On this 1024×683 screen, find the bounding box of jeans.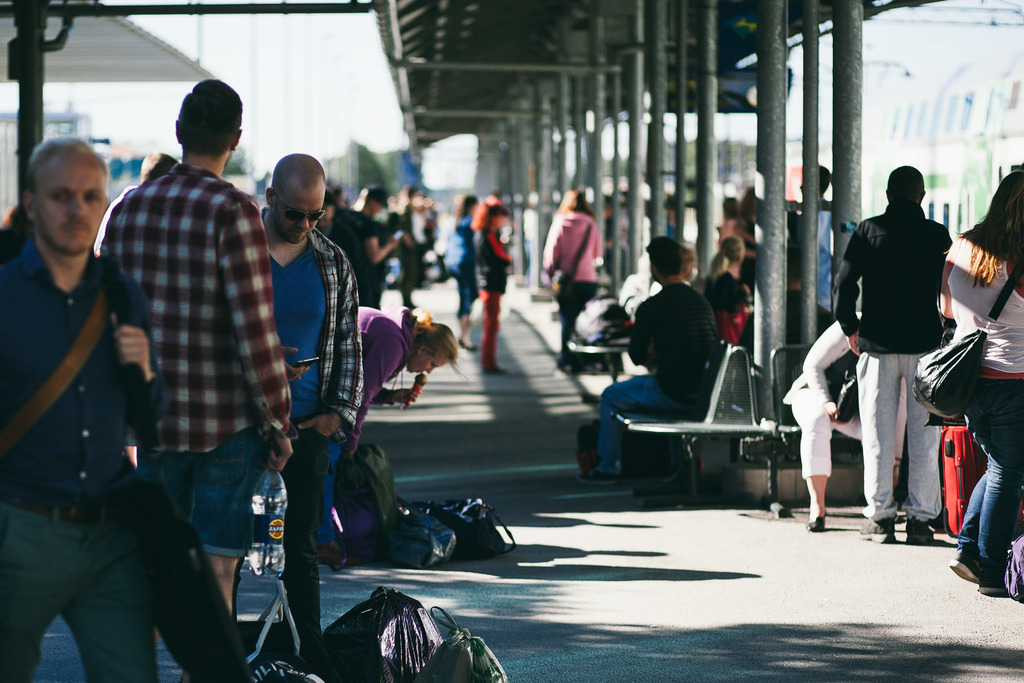
Bounding box: l=445, t=270, r=472, b=320.
